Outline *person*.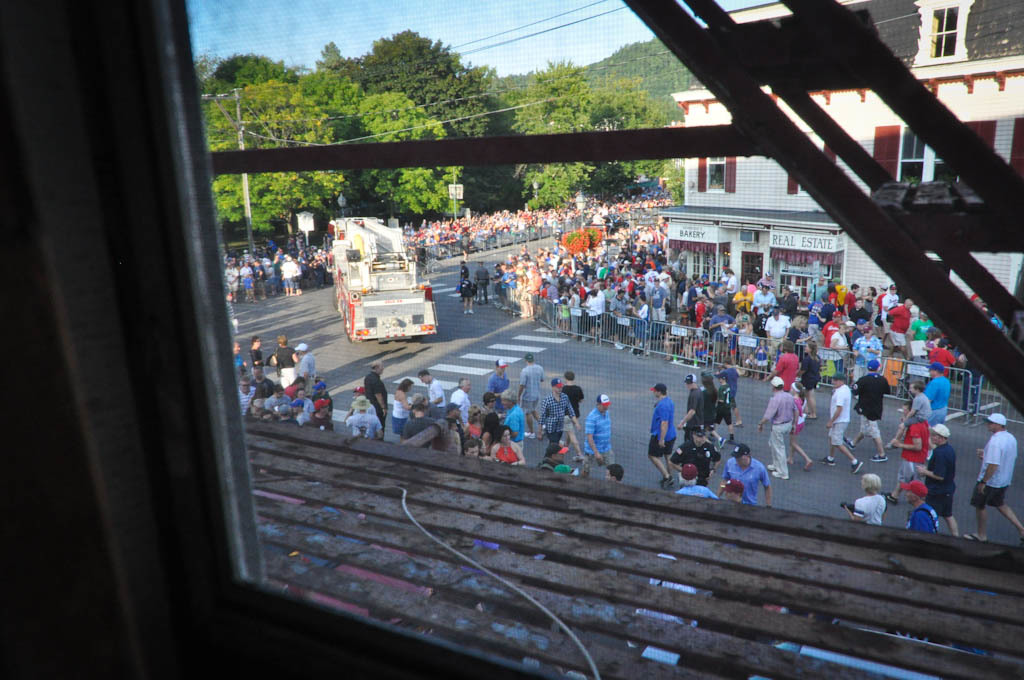
Outline: bbox(664, 464, 717, 504).
